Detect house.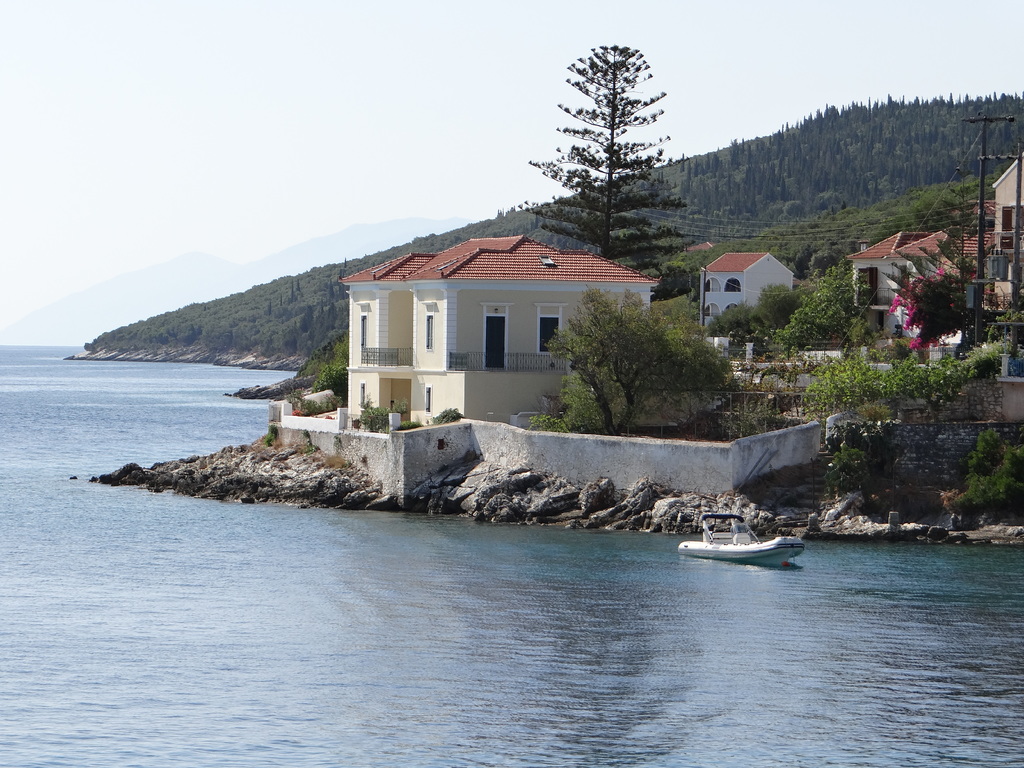
Detected at 698, 248, 796, 335.
